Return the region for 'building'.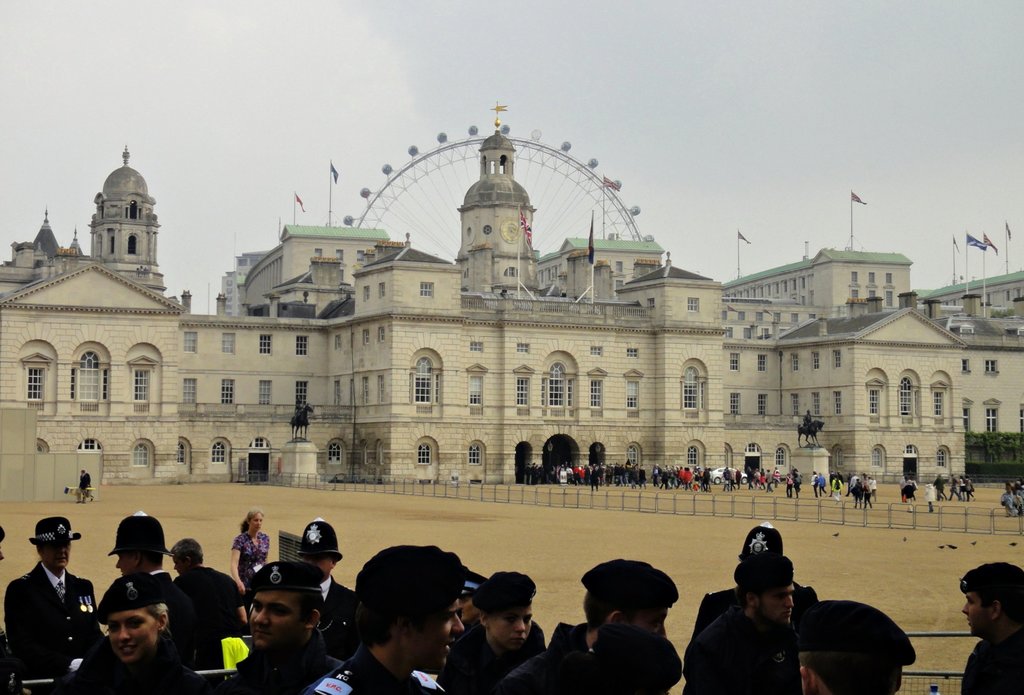
452:102:532:293.
